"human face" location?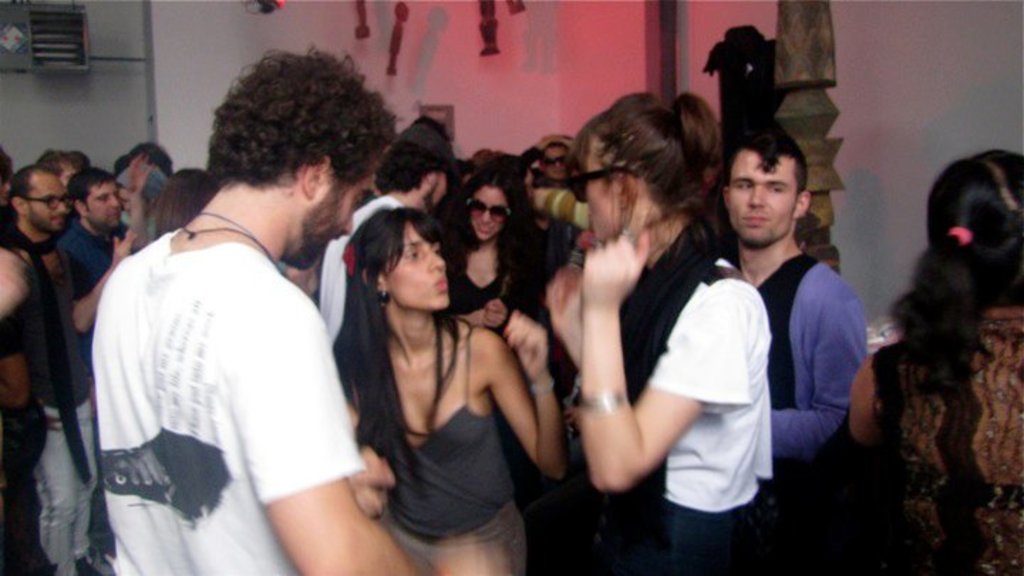
<bbox>542, 142, 570, 179</bbox>
